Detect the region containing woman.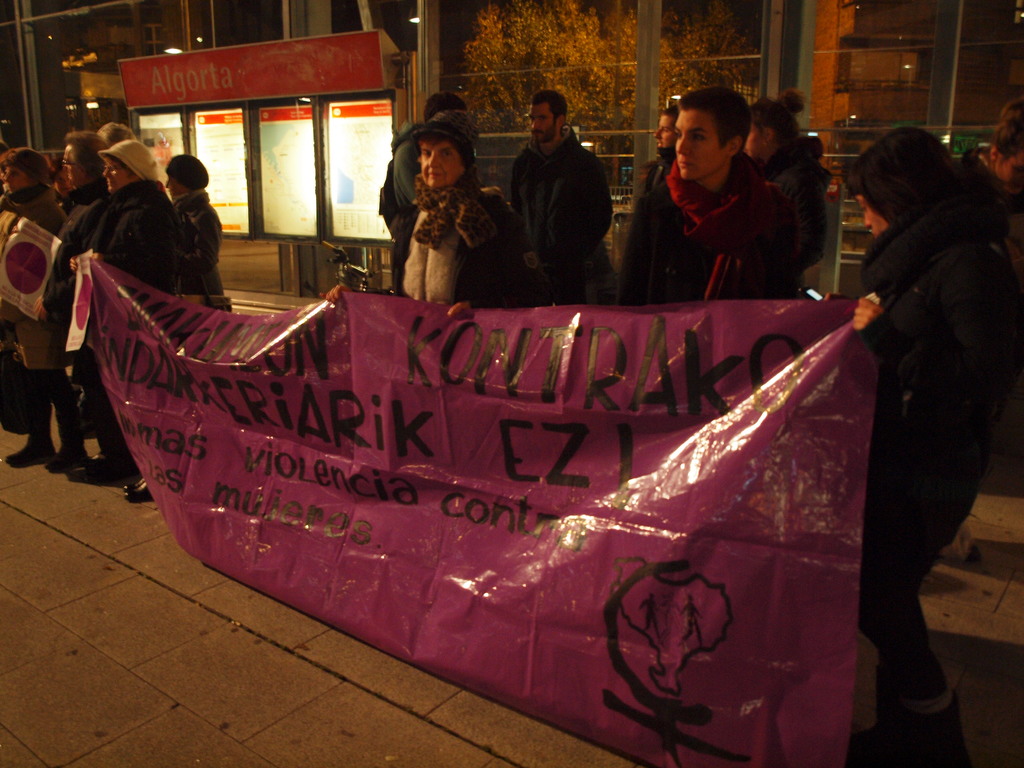
select_region(388, 126, 541, 288).
